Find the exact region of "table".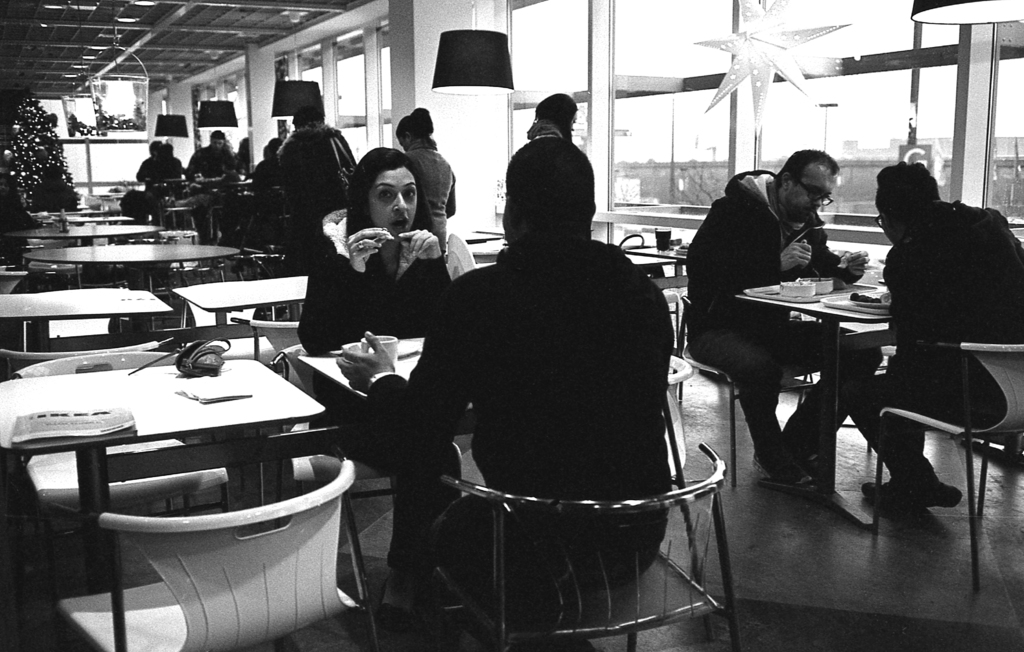
Exact region: (x1=9, y1=216, x2=157, y2=241).
